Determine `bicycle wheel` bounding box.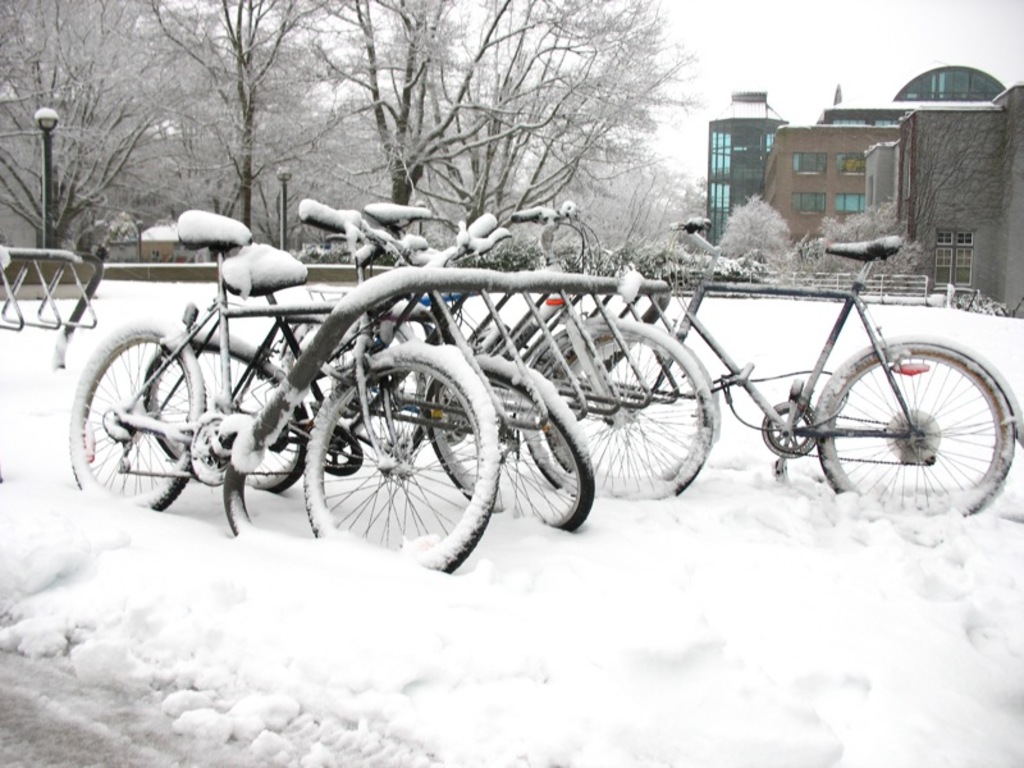
Determined: x1=358 y1=326 x2=436 y2=454.
